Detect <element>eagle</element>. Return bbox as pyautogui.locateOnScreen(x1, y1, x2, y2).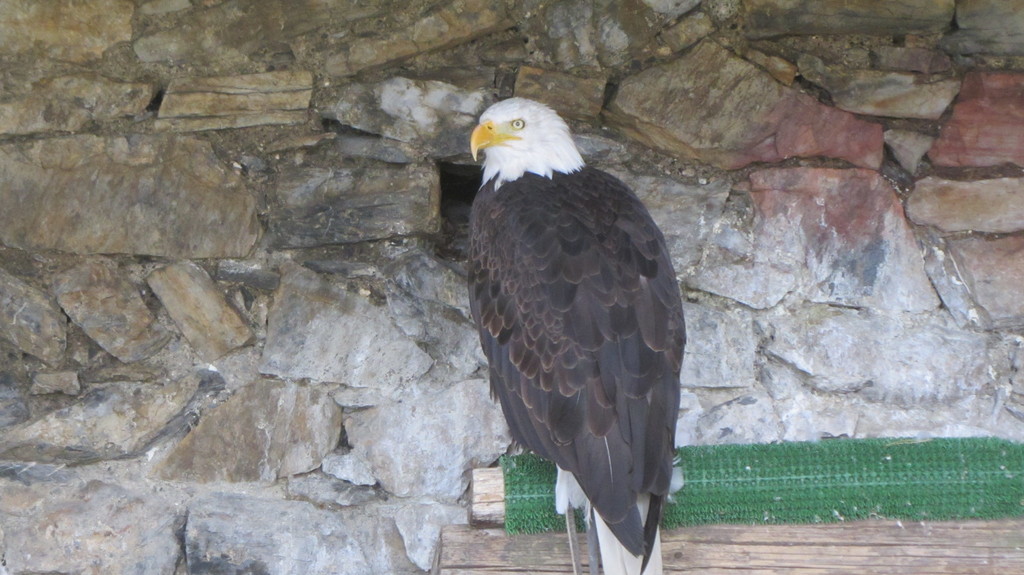
pyautogui.locateOnScreen(467, 97, 690, 574).
